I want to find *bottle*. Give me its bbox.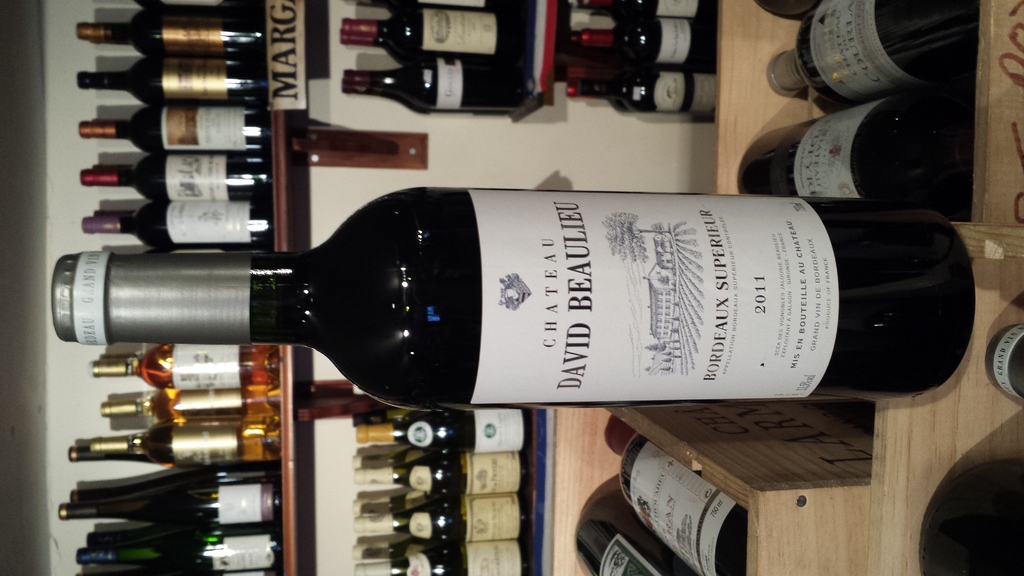
[353, 58, 531, 124].
